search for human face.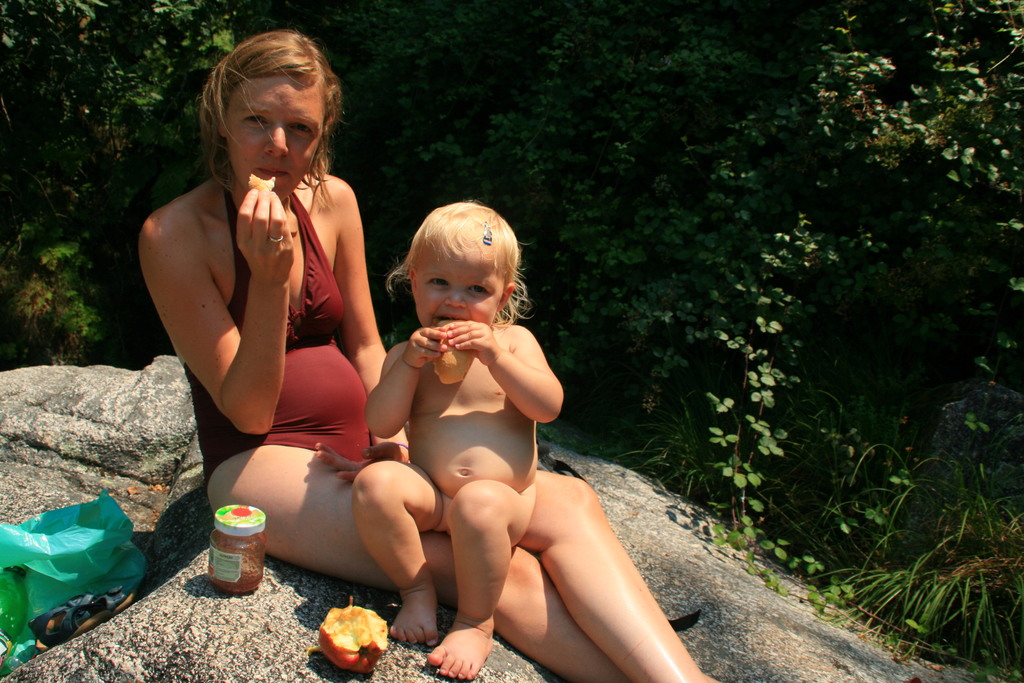
Found at (x1=227, y1=74, x2=324, y2=204).
